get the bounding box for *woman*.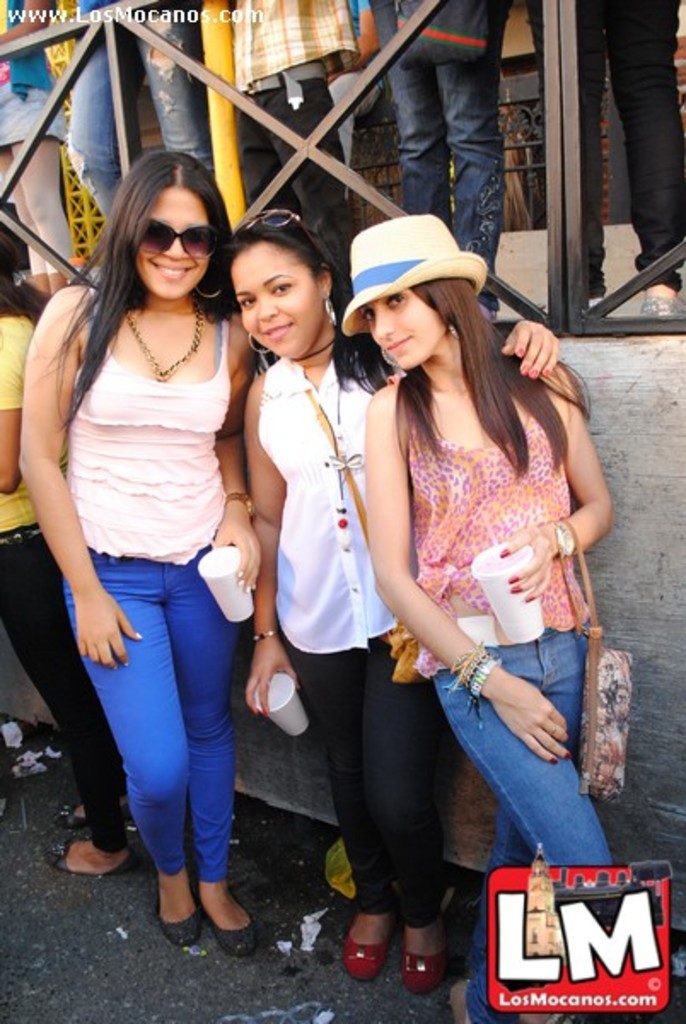
select_region(17, 142, 278, 920).
